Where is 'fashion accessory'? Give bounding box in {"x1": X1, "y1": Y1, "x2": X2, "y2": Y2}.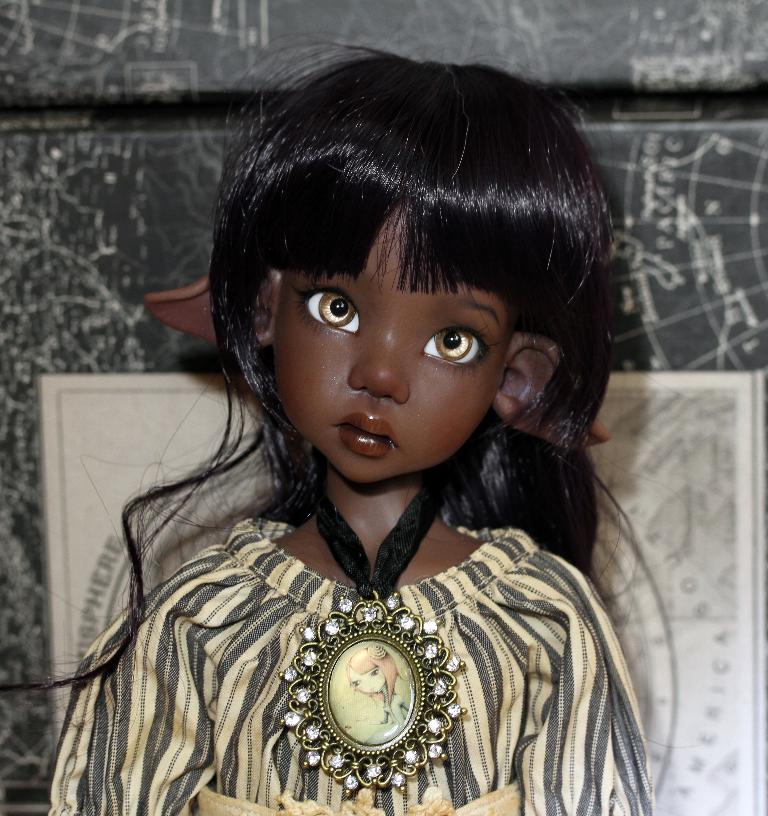
{"x1": 277, "y1": 478, "x2": 467, "y2": 803}.
